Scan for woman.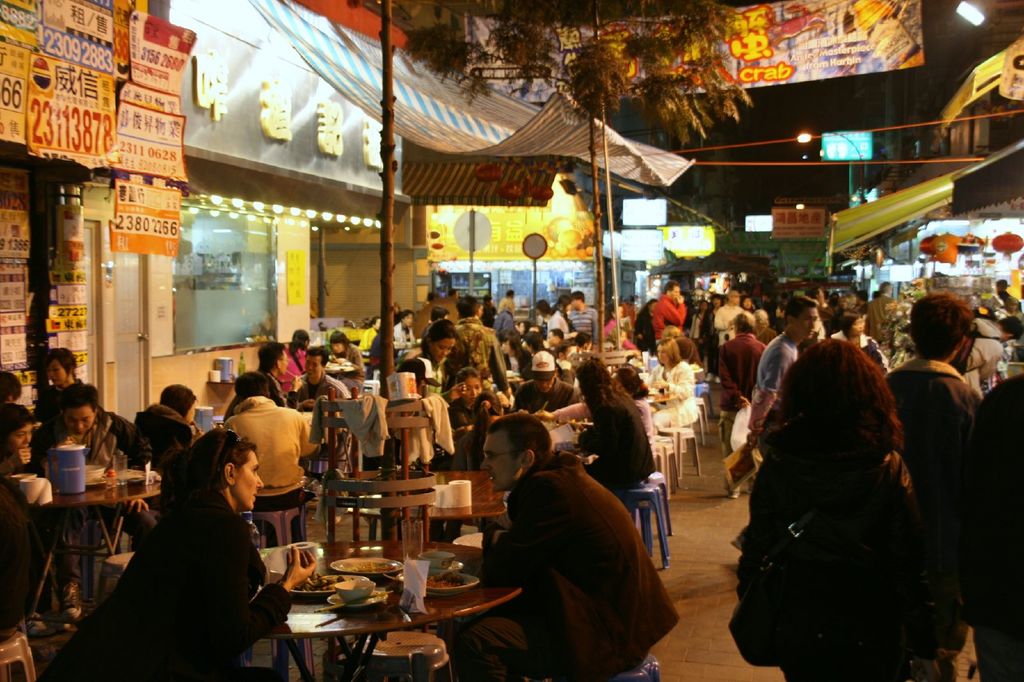
Scan result: 325/330/376/390.
